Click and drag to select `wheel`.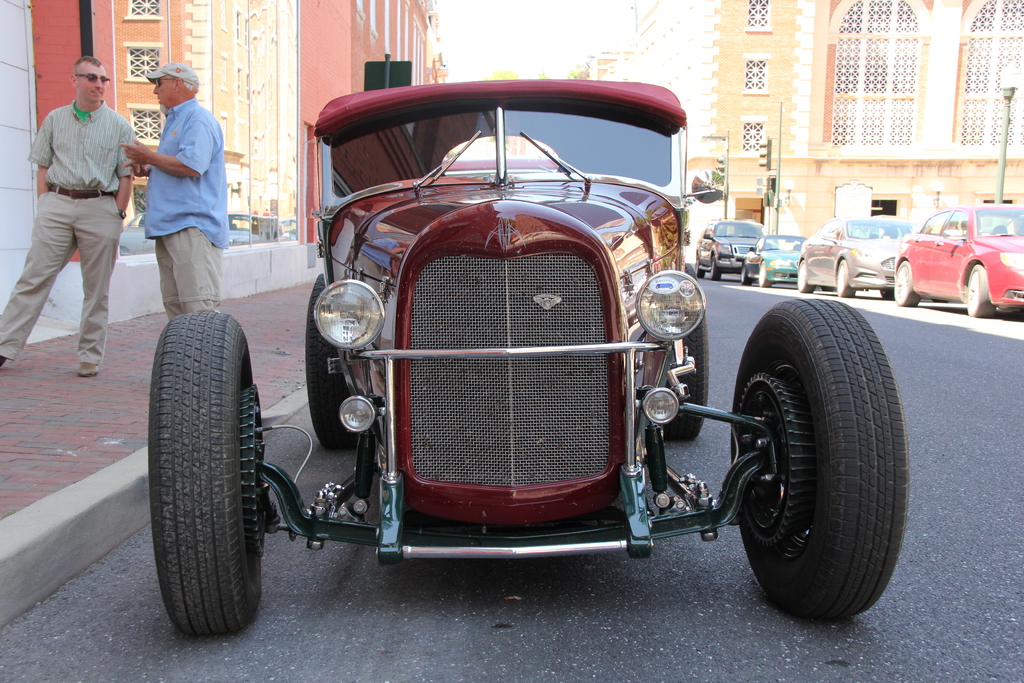
Selection: x1=709, y1=257, x2=721, y2=283.
